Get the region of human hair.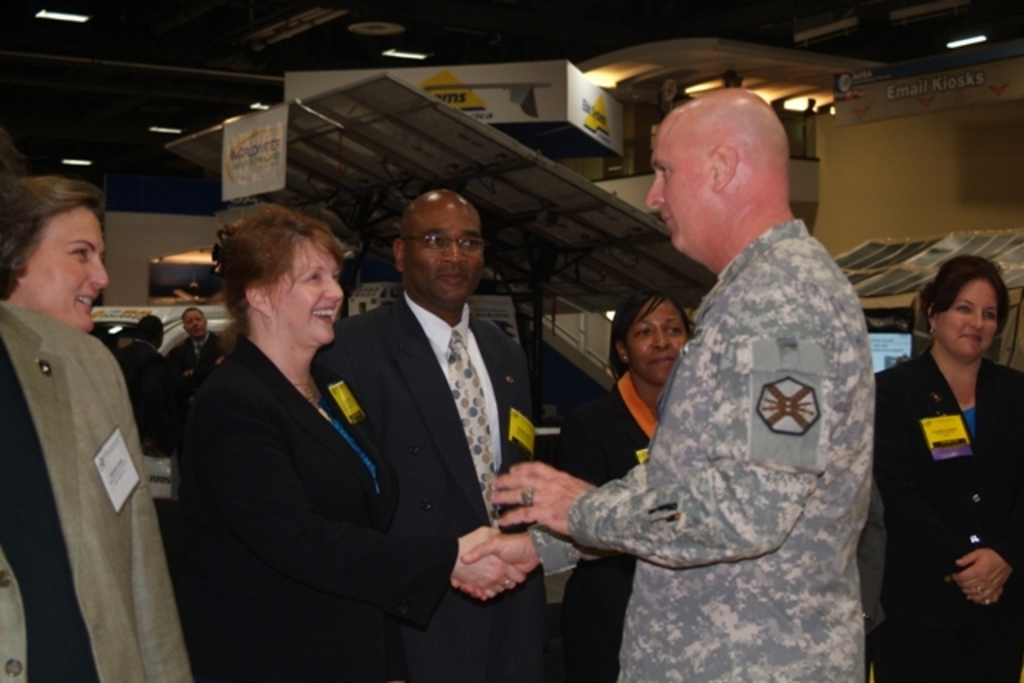
0/176/107/301.
